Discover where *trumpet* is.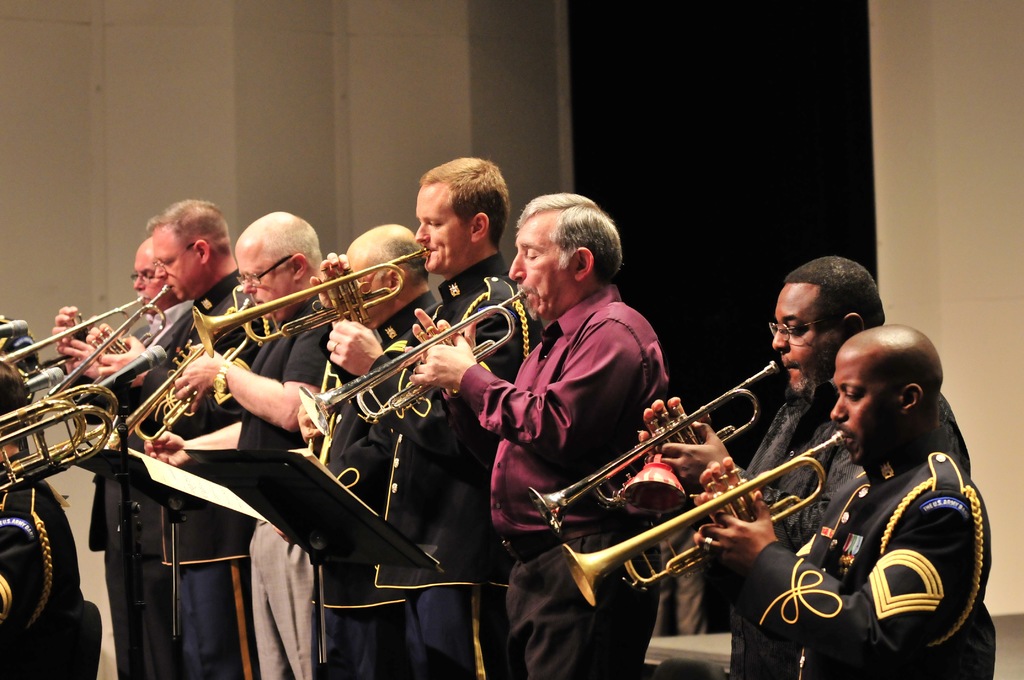
Discovered at <bbox>527, 355, 790, 534</bbox>.
